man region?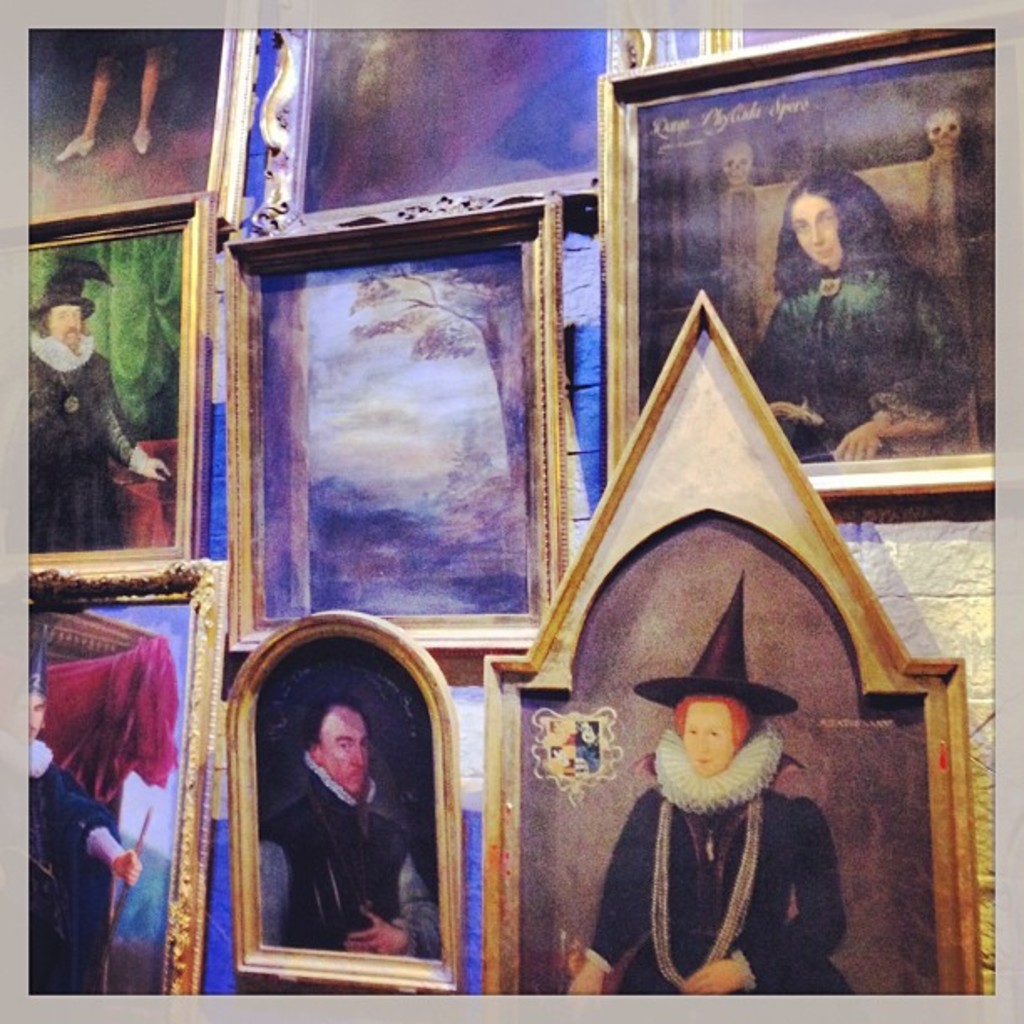
bbox(256, 701, 450, 986)
